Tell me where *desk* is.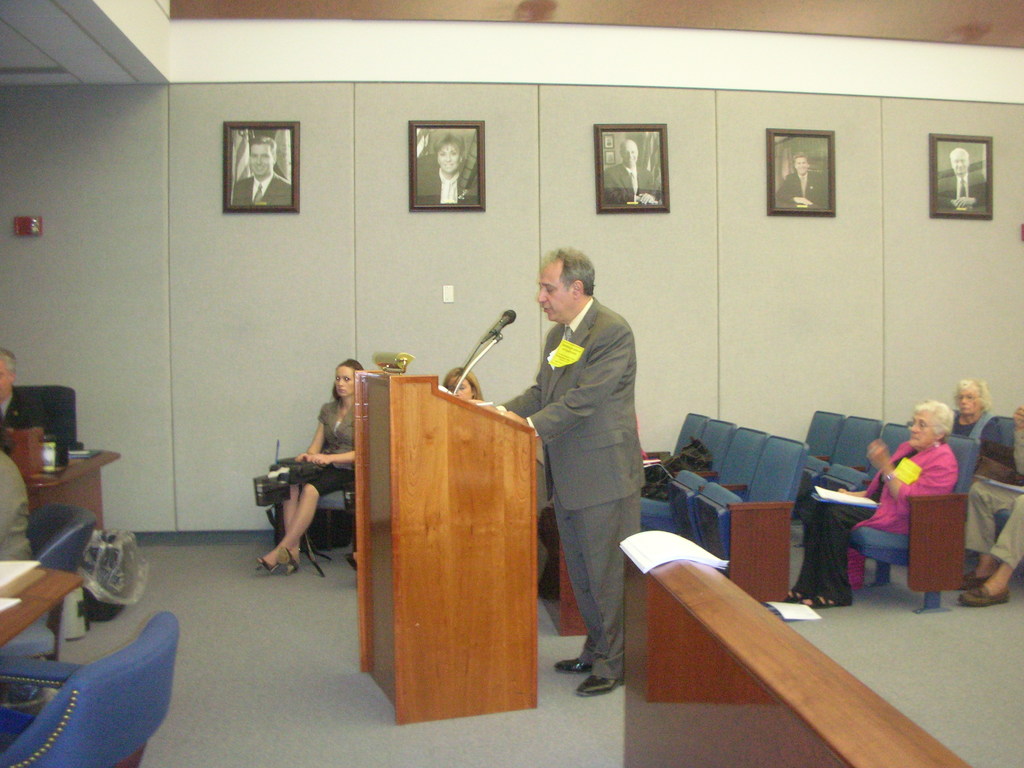
*desk* is at bbox(356, 371, 540, 726).
